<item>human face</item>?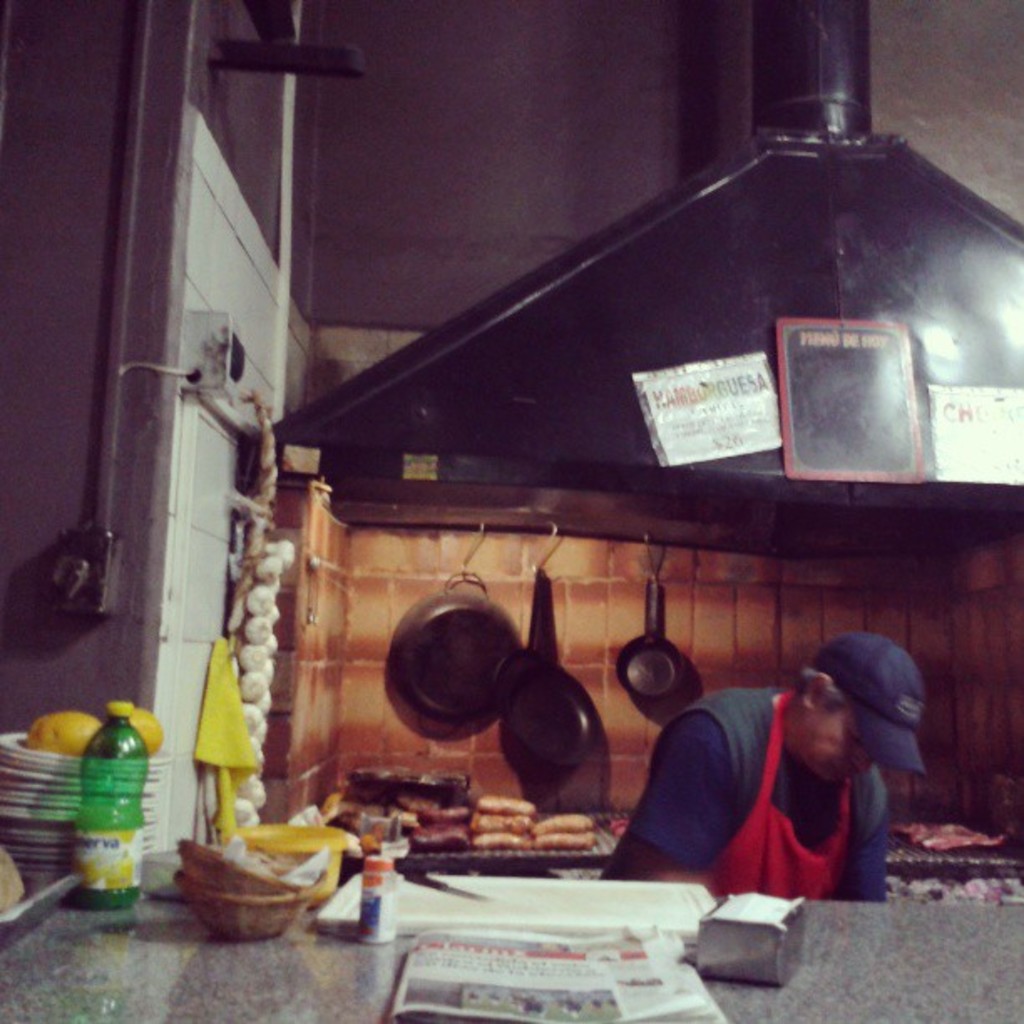
(800, 709, 867, 780)
